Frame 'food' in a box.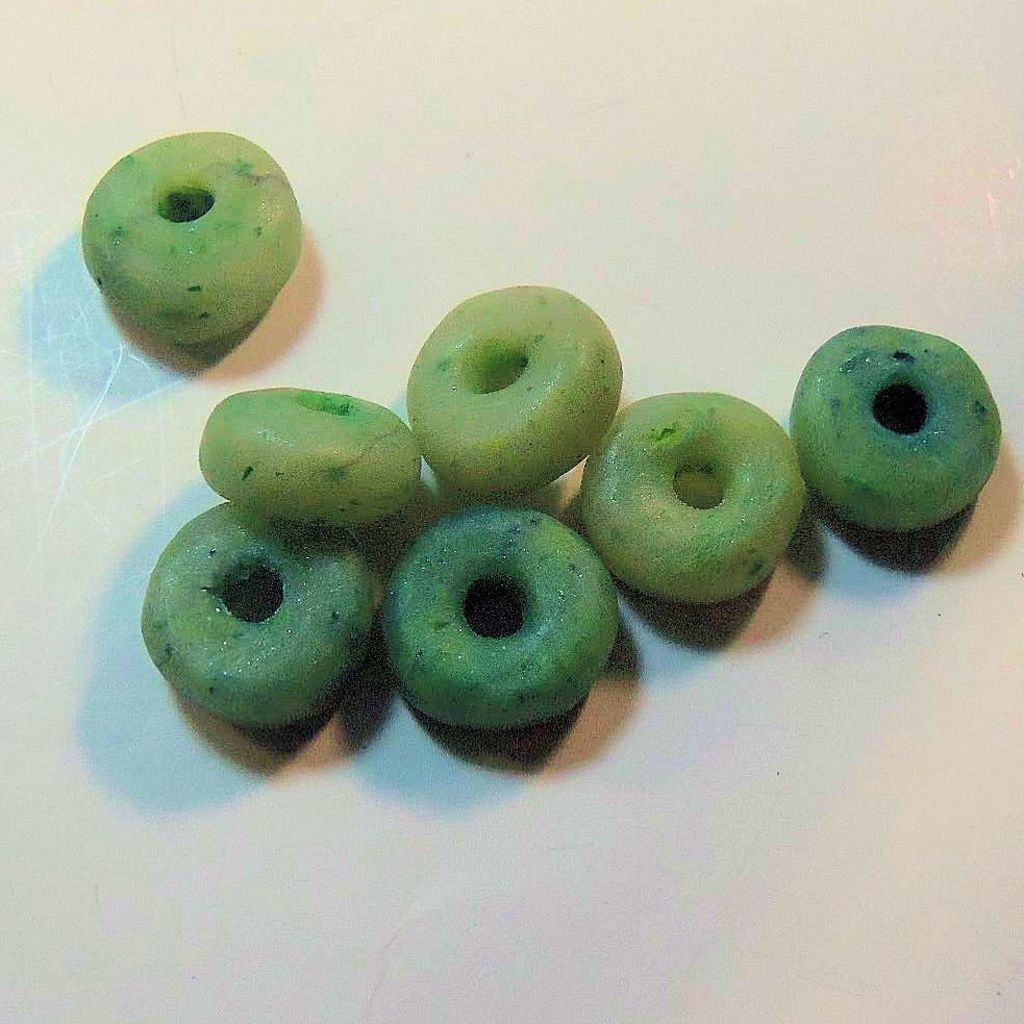
locate(786, 326, 1005, 534).
